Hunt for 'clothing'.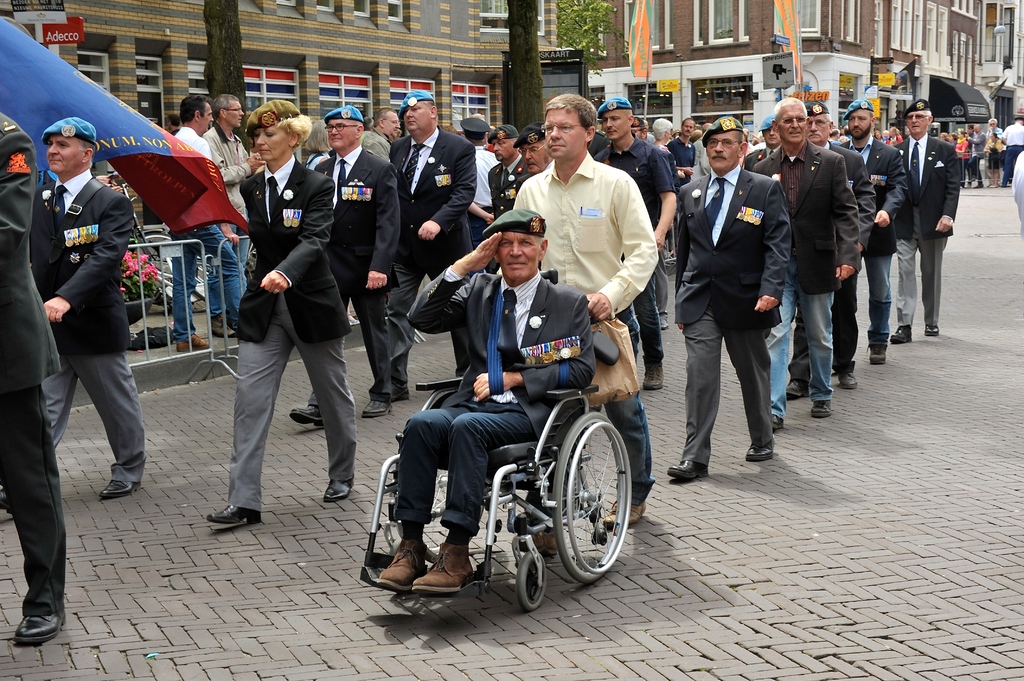
Hunted down at 310:141:401:403.
